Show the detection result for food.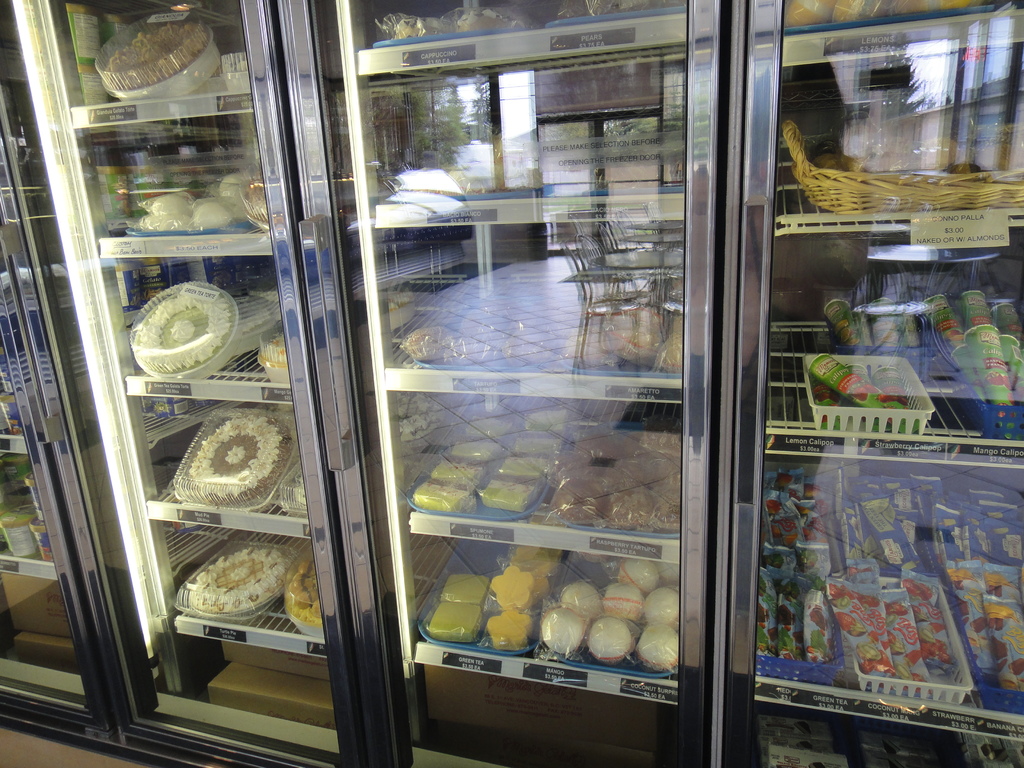
select_region(433, 460, 483, 487).
